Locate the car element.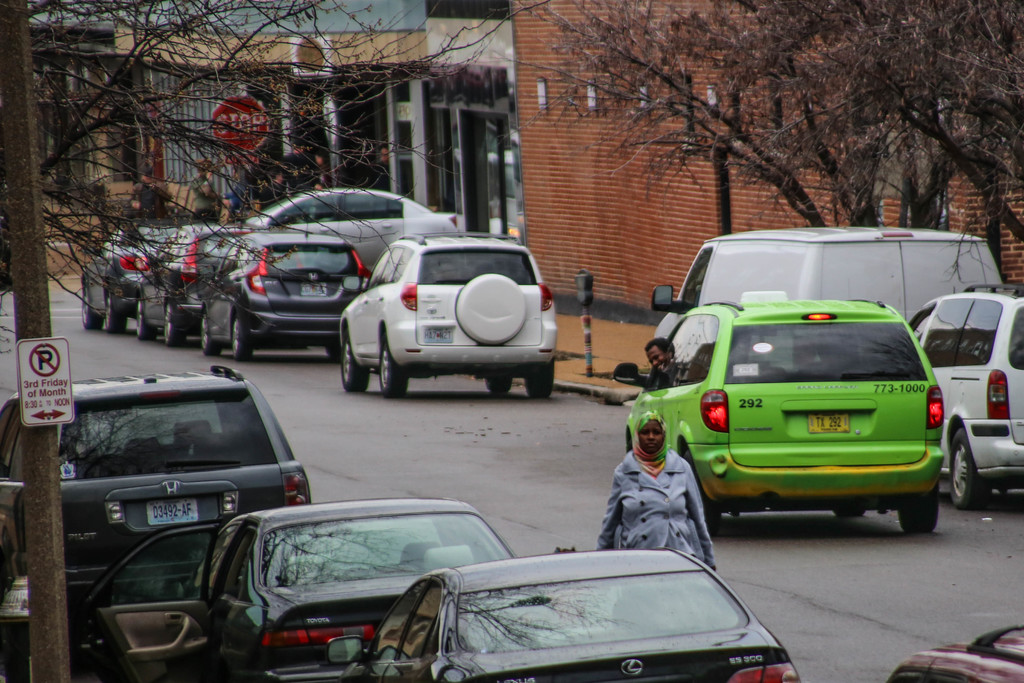
Element bbox: <bbox>200, 217, 371, 361</bbox>.
